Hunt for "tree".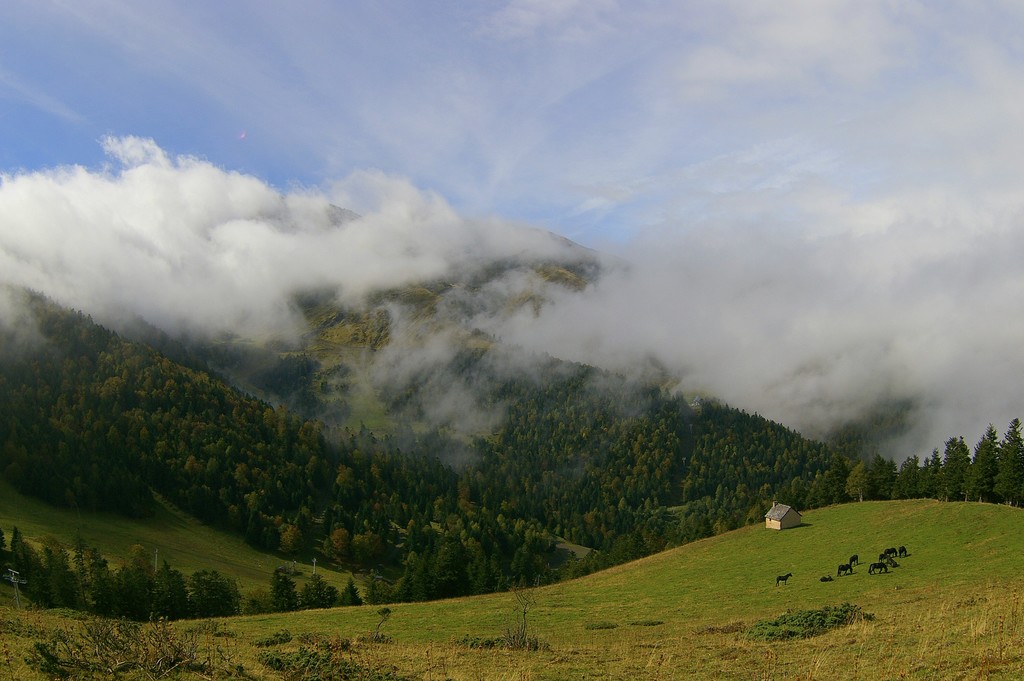
Hunted down at 45:540:72:614.
